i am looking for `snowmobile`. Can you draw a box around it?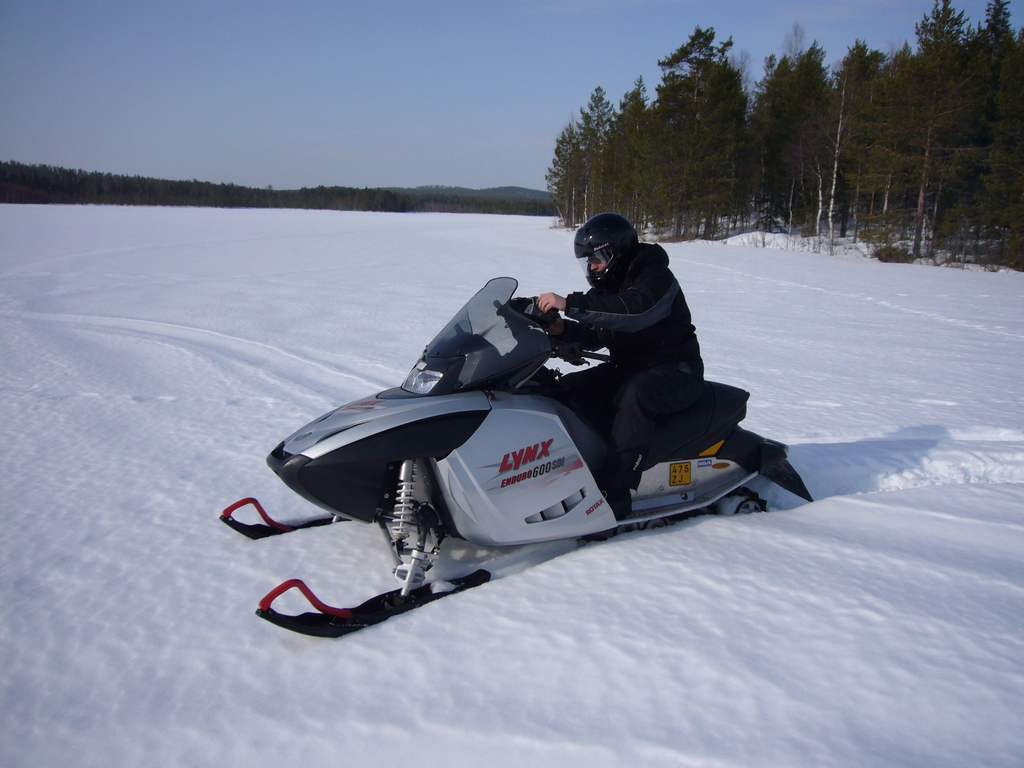
Sure, the bounding box is [x1=218, y1=277, x2=812, y2=639].
